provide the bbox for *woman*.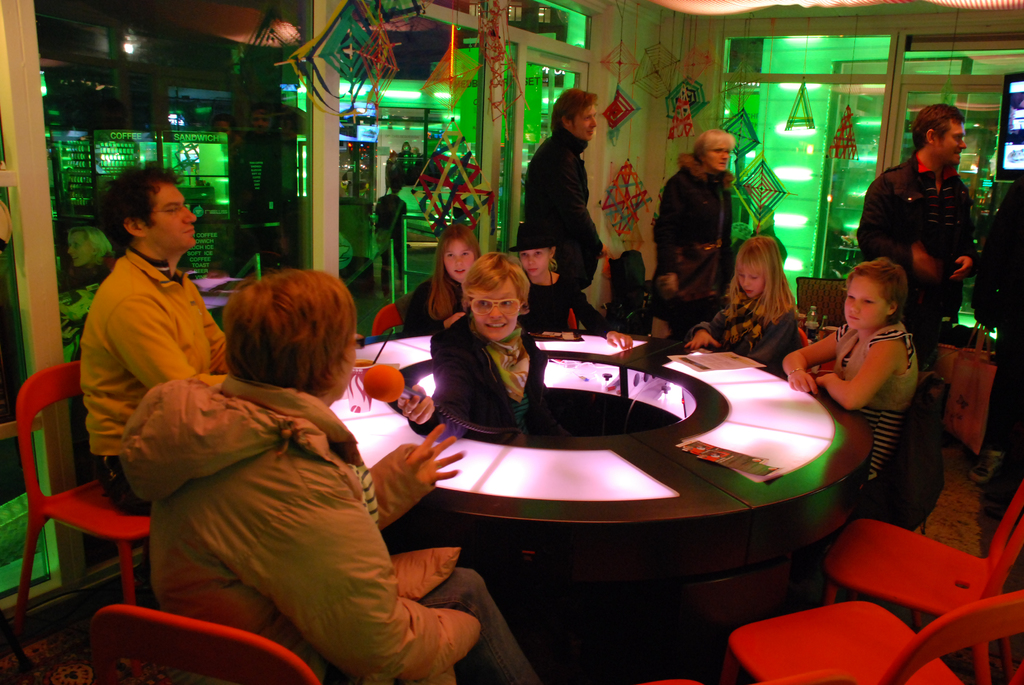
120:269:541:684.
